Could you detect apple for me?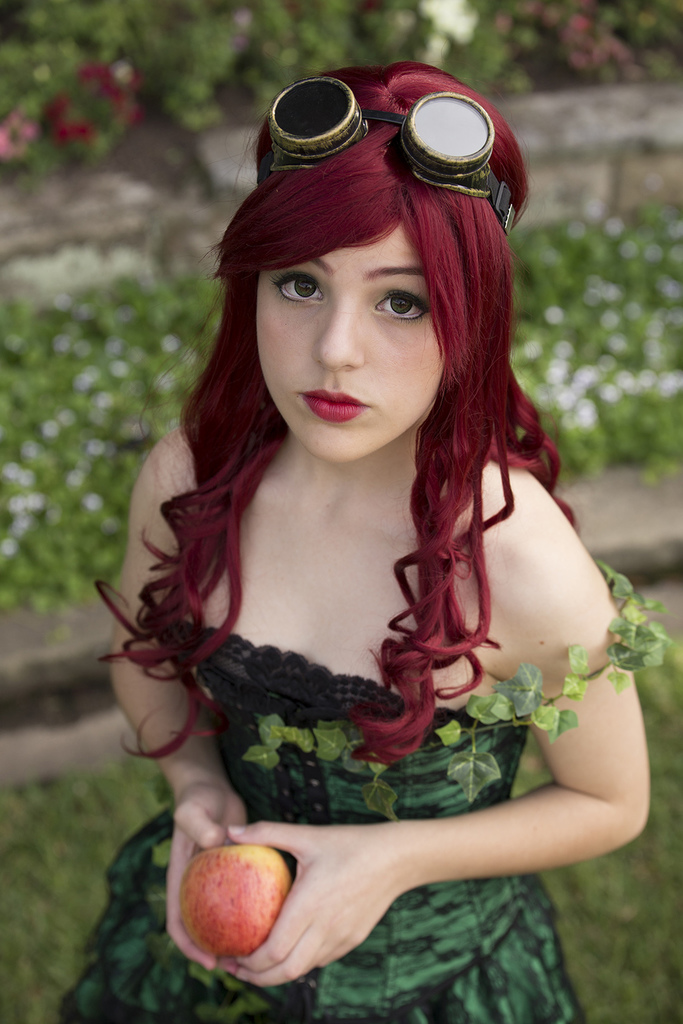
Detection result: bbox(172, 840, 297, 978).
